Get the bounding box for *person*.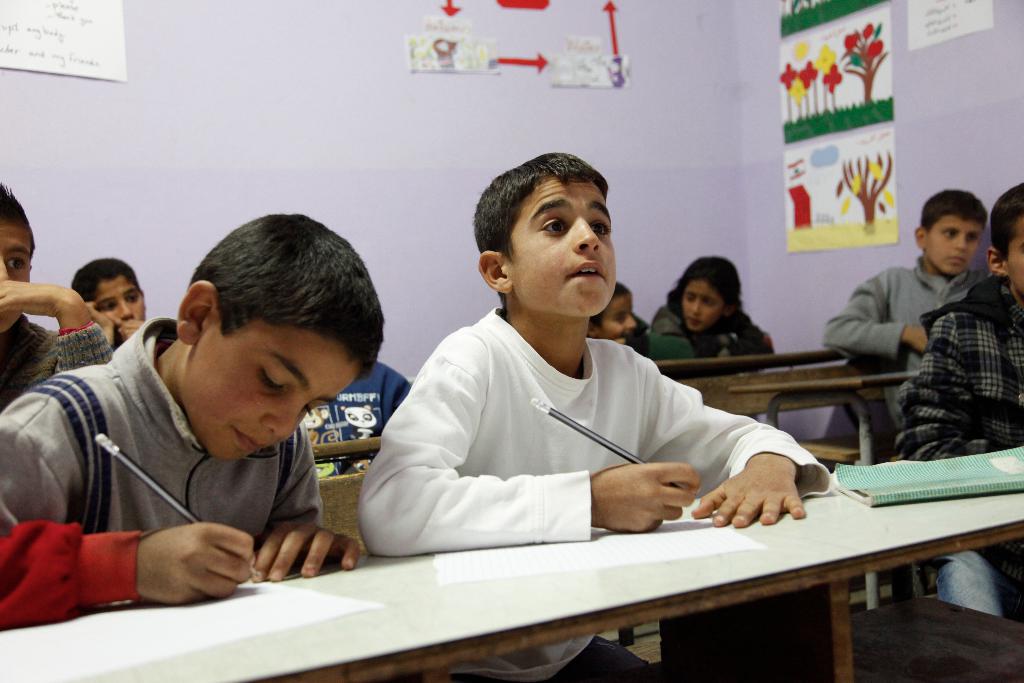
[0,176,110,409].
